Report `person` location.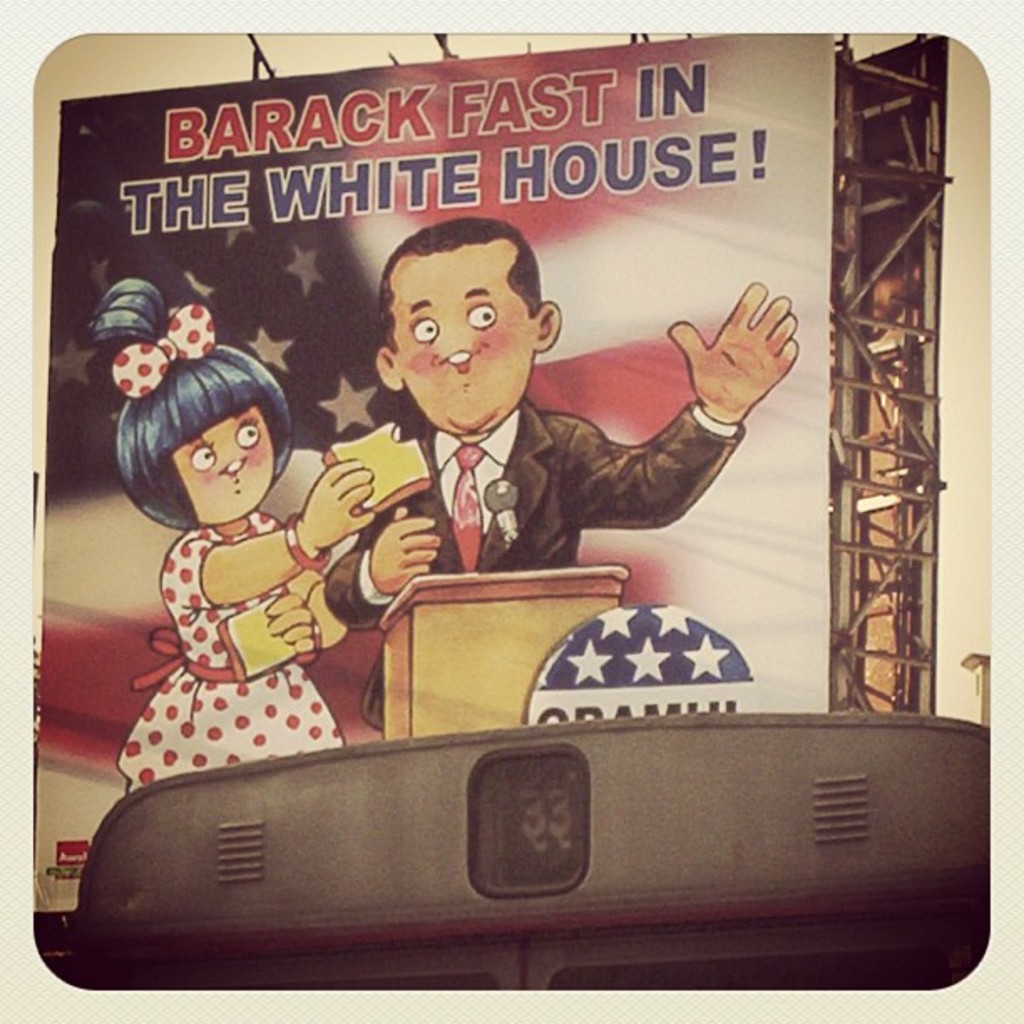
Report: [286, 233, 763, 658].
